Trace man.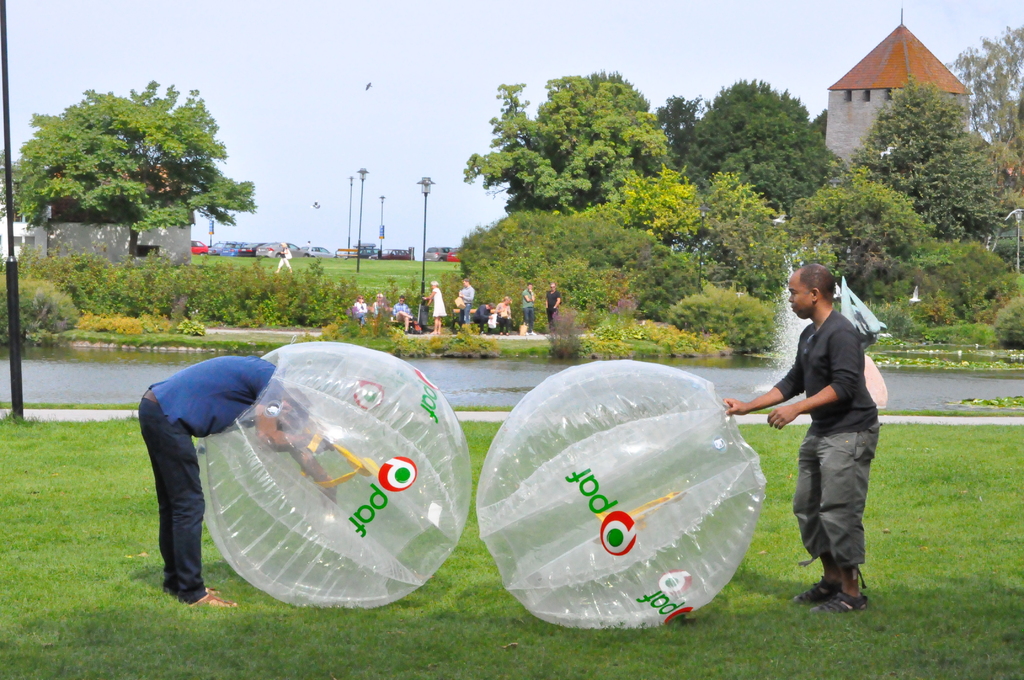
Traced to x1=515, y1=278, x2=542, y2=334.
